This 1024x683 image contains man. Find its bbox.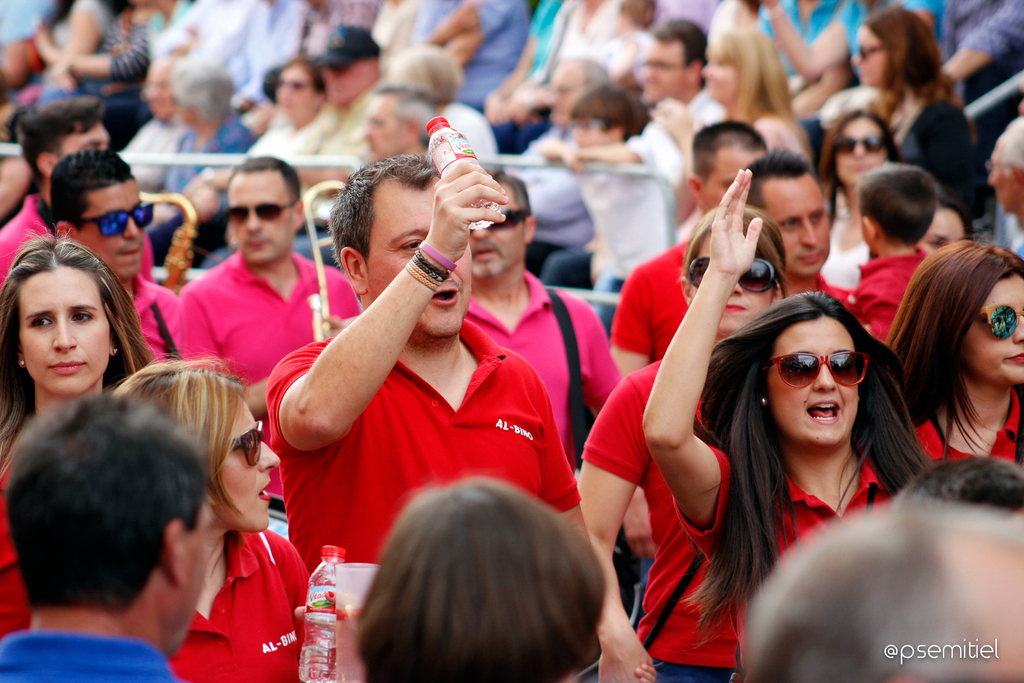
box=[0, 388, 216, 682].
